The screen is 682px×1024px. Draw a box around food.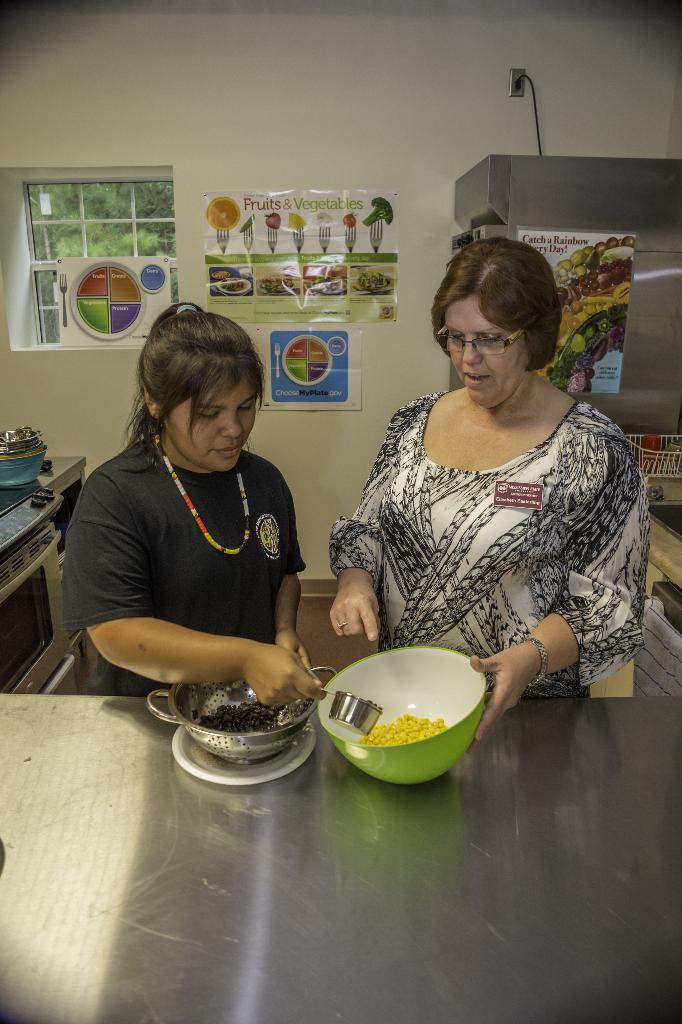
x1=260 y1=211 x2=279 y2=230.
